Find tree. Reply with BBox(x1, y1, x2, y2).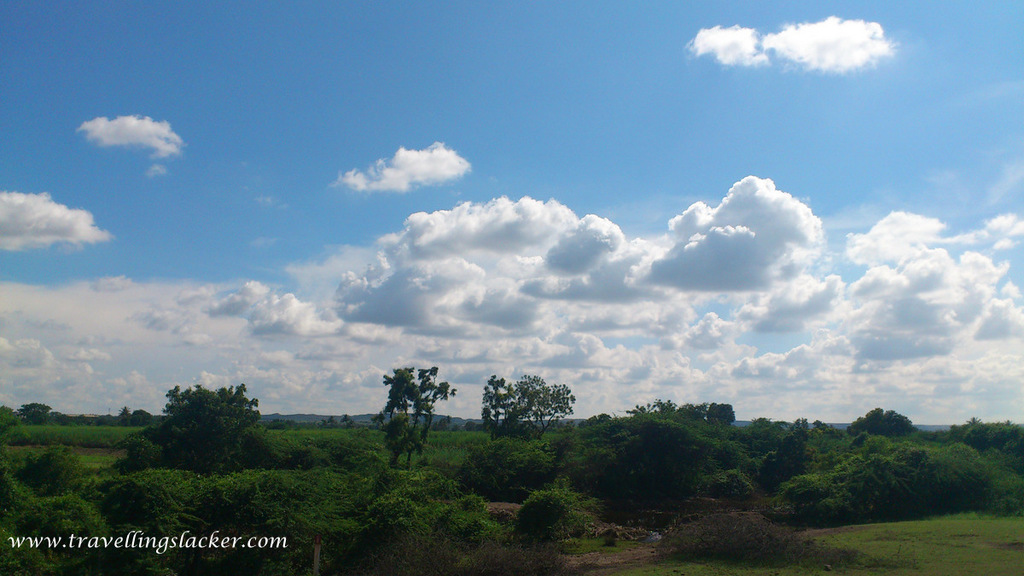
BBox(461, 435, 554, 494).
